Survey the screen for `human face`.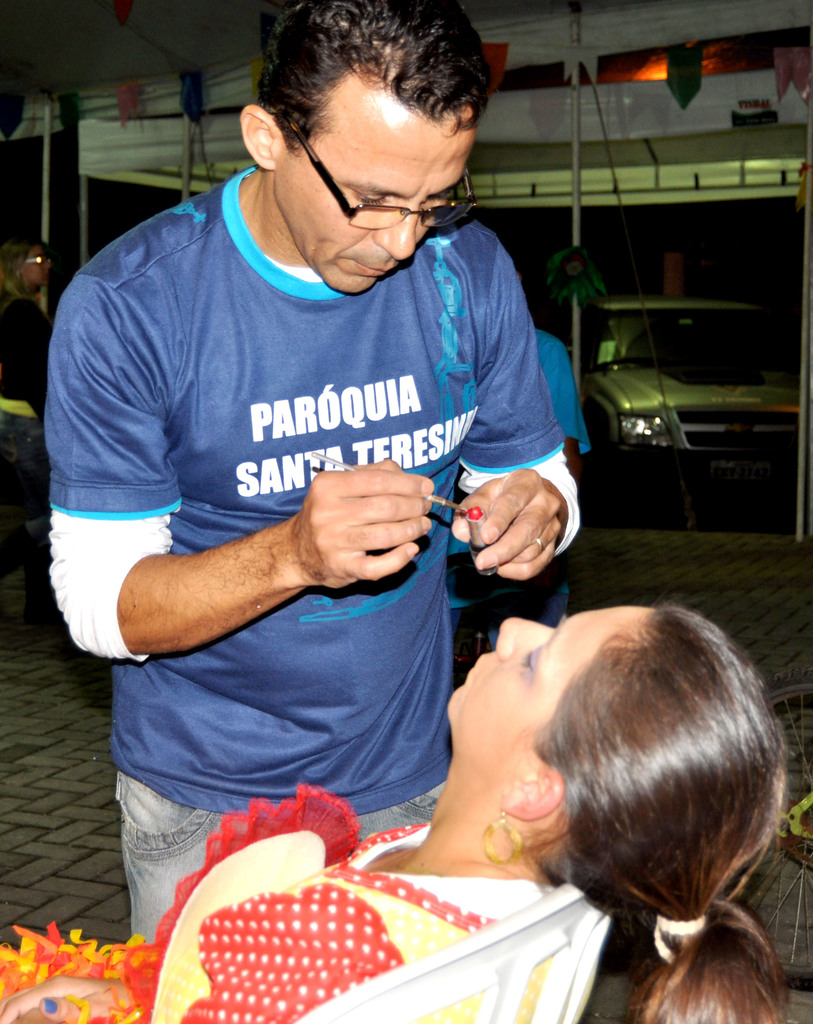
Survey found: Rect(271, 76, 476, 297).
